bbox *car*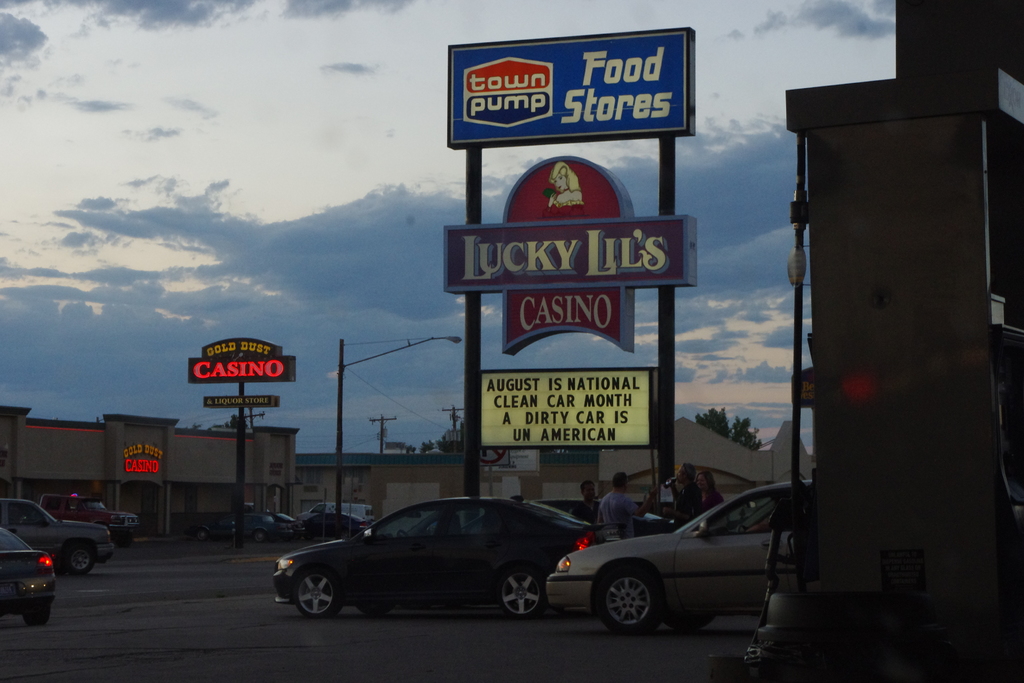
Rect(616, 506, 680, 536)
